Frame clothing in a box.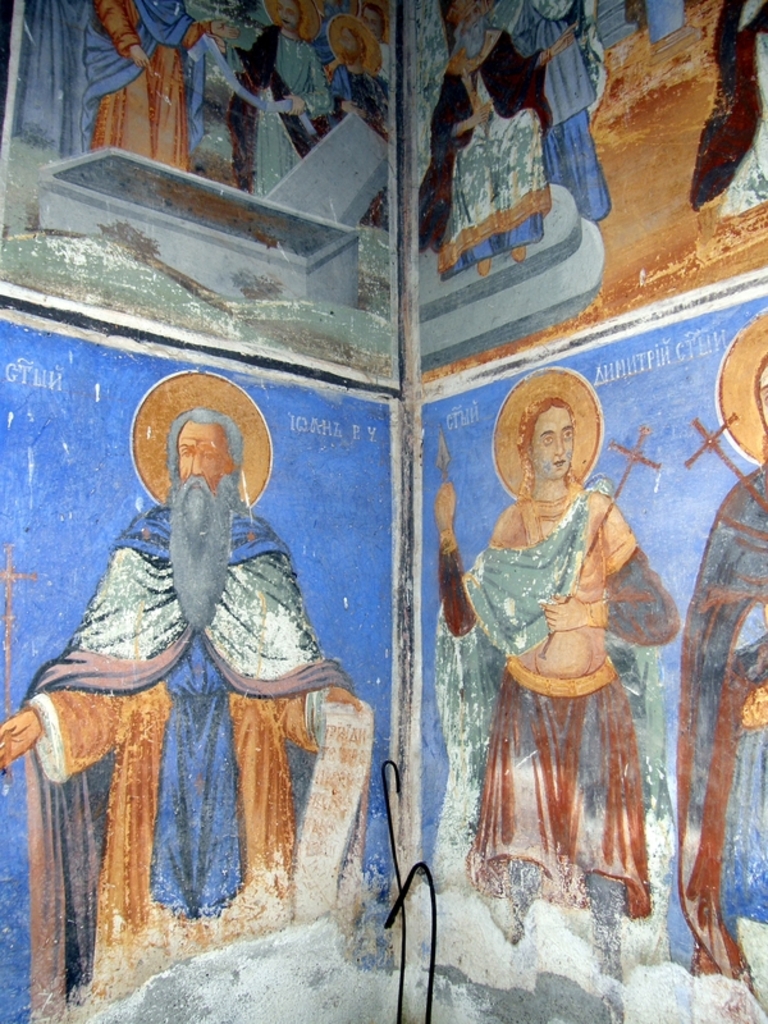
[x1=471, y1=436, x2=681, y2=908].
